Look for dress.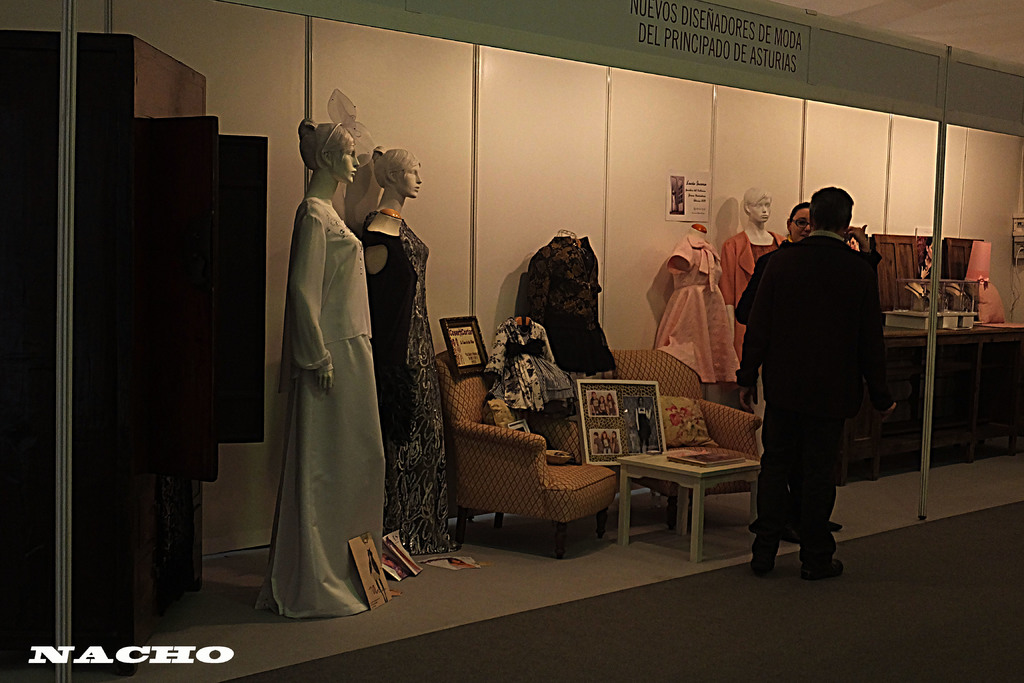
Found: 260 130 372 620.
